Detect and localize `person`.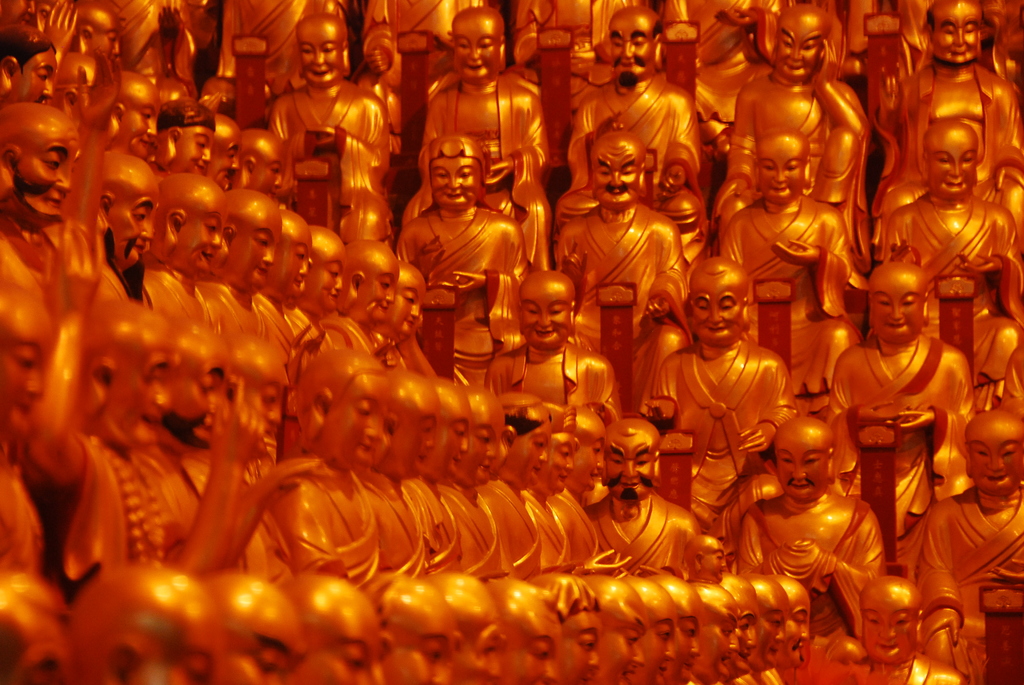
Localized at [488, 583, 569, 684].
